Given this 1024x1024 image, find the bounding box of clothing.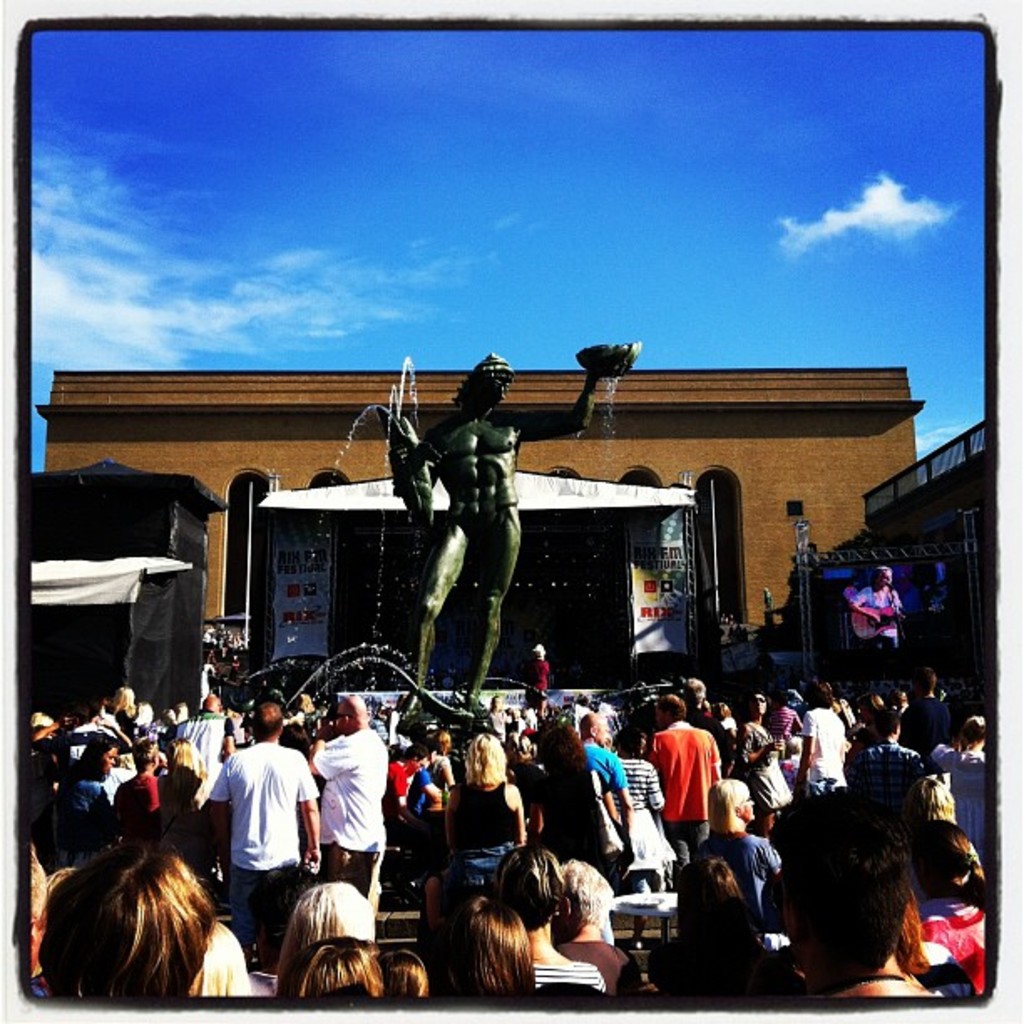
bbox=(313, 723, 397, 895).
